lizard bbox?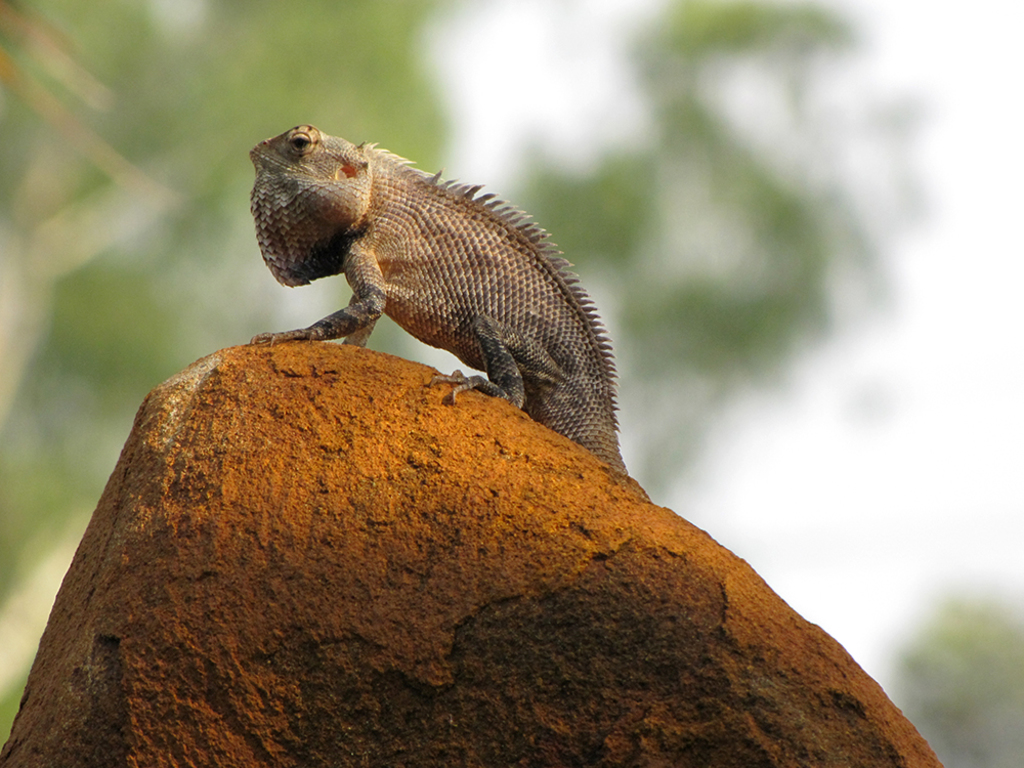
(x1=232, y1=127, x2=725, y2=513)
